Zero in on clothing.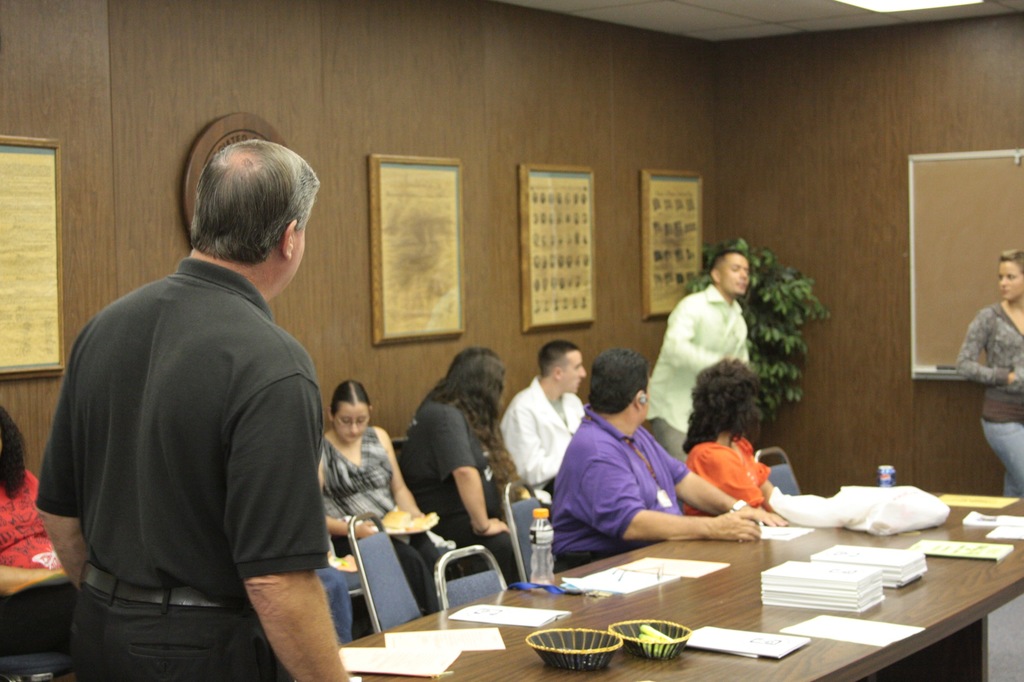
Zeroed in: 490, 367, 586, 505.
